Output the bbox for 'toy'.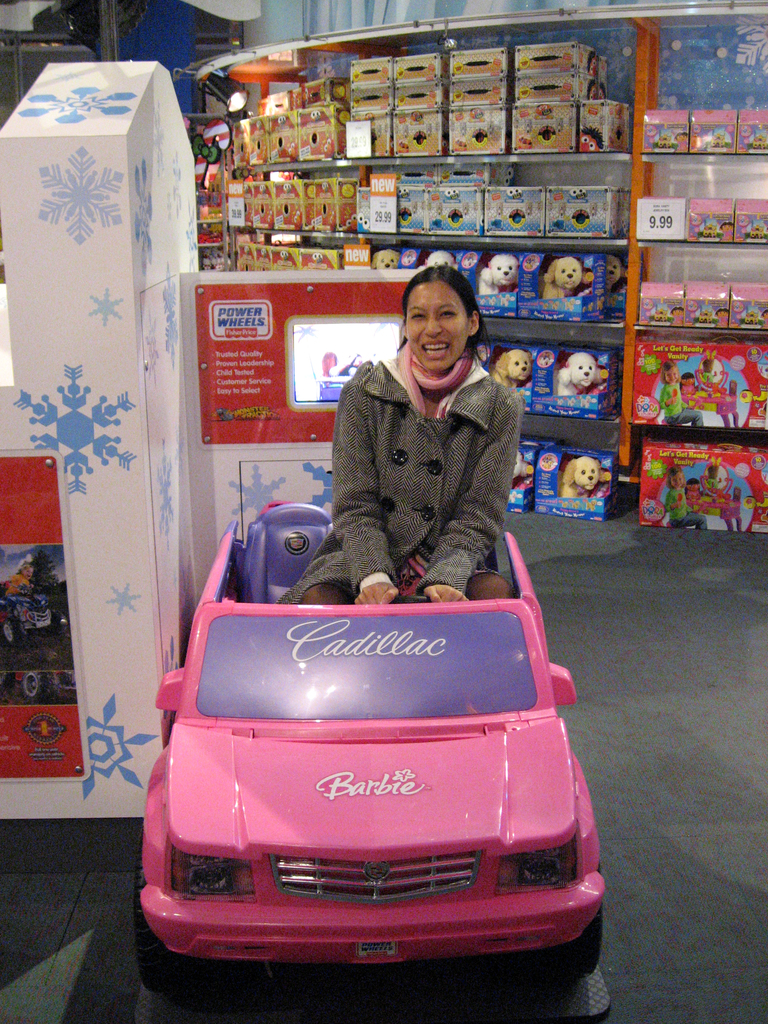
<box>685,277,732,328</box>.
